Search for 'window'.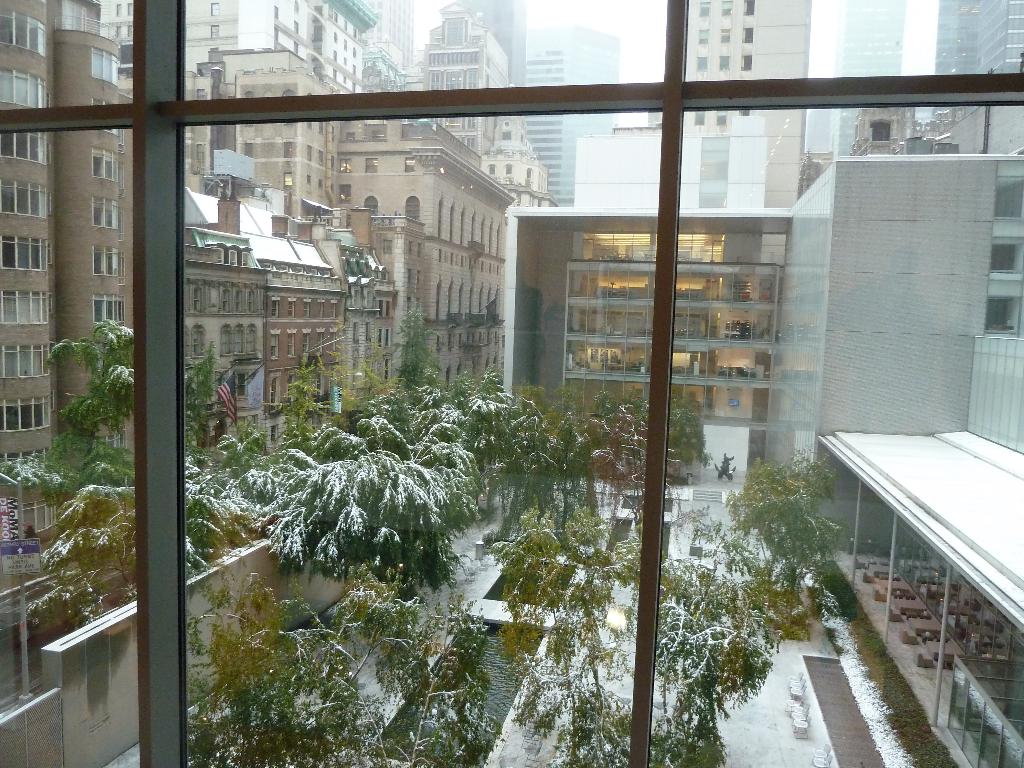
Found at <bbox>95, 298, 124, 321</bbox>.
